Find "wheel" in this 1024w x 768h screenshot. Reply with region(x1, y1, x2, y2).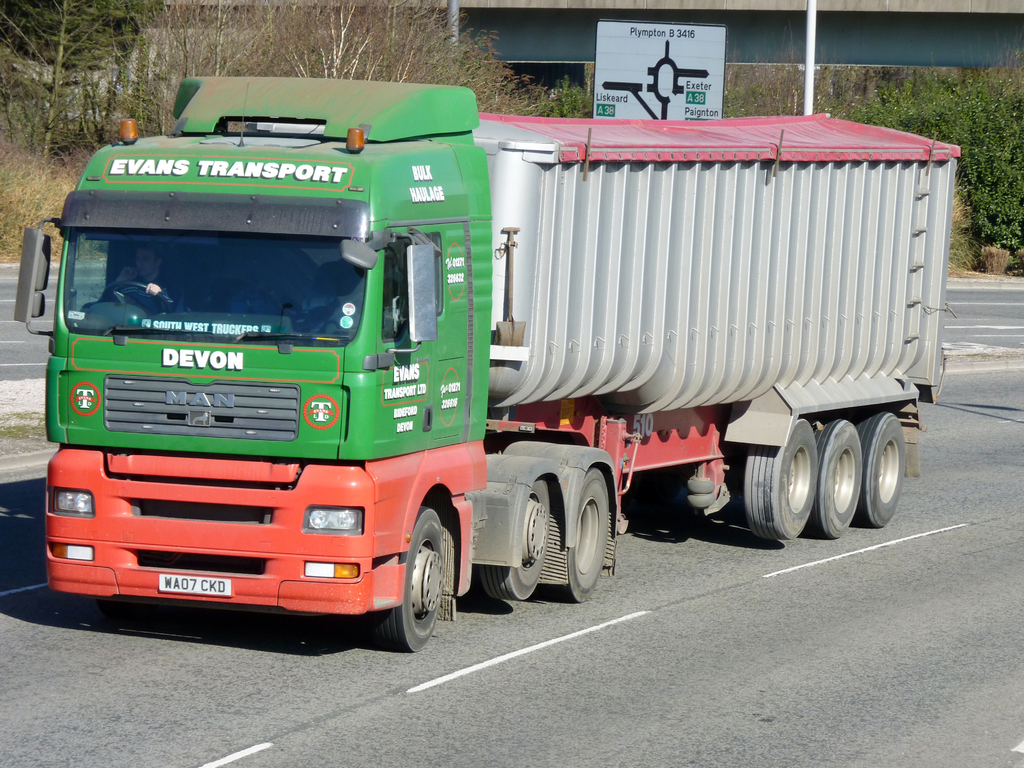
region(397, 509, 449, 653).
